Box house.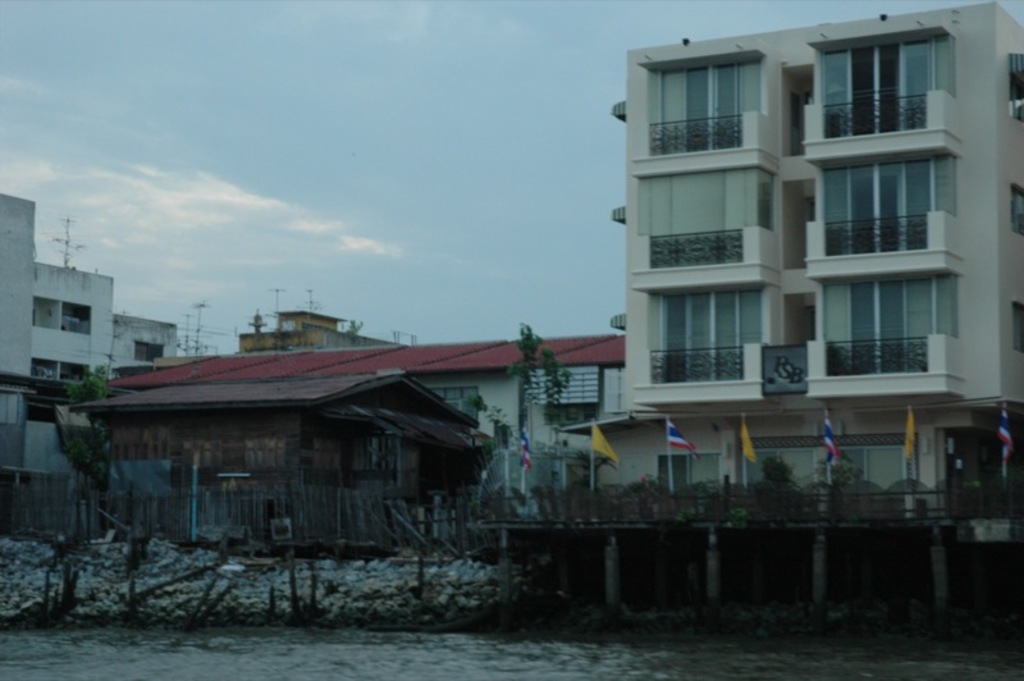
left=614, top=0, right=1023, bottom=530.
